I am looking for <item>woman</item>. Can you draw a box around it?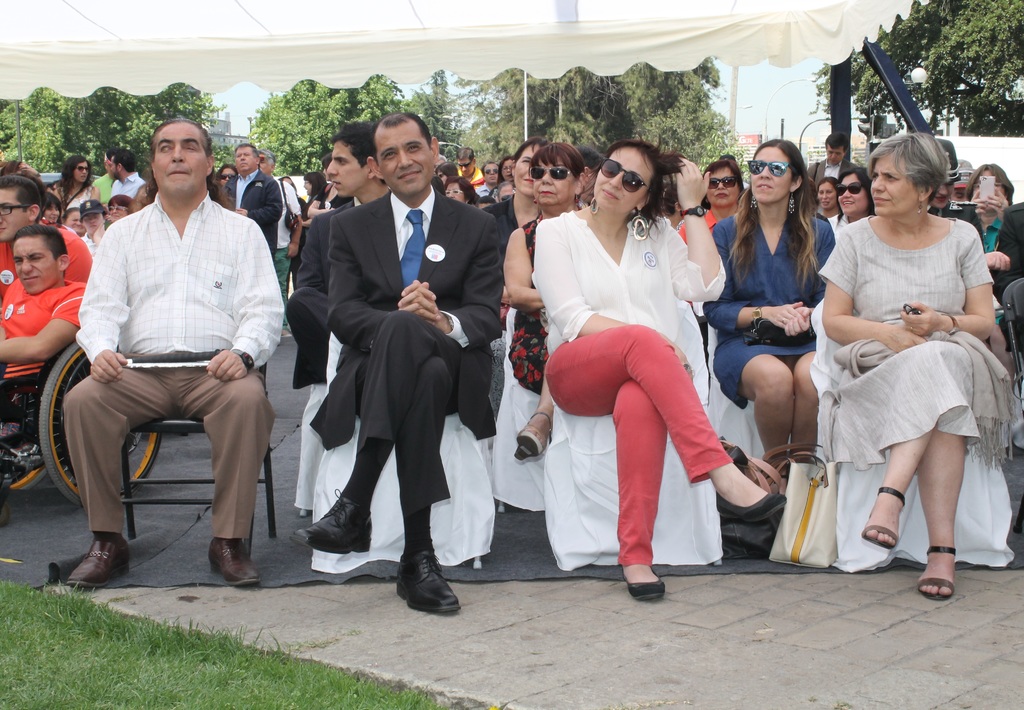
Sure, the bounding box is 676:160:745:245.
